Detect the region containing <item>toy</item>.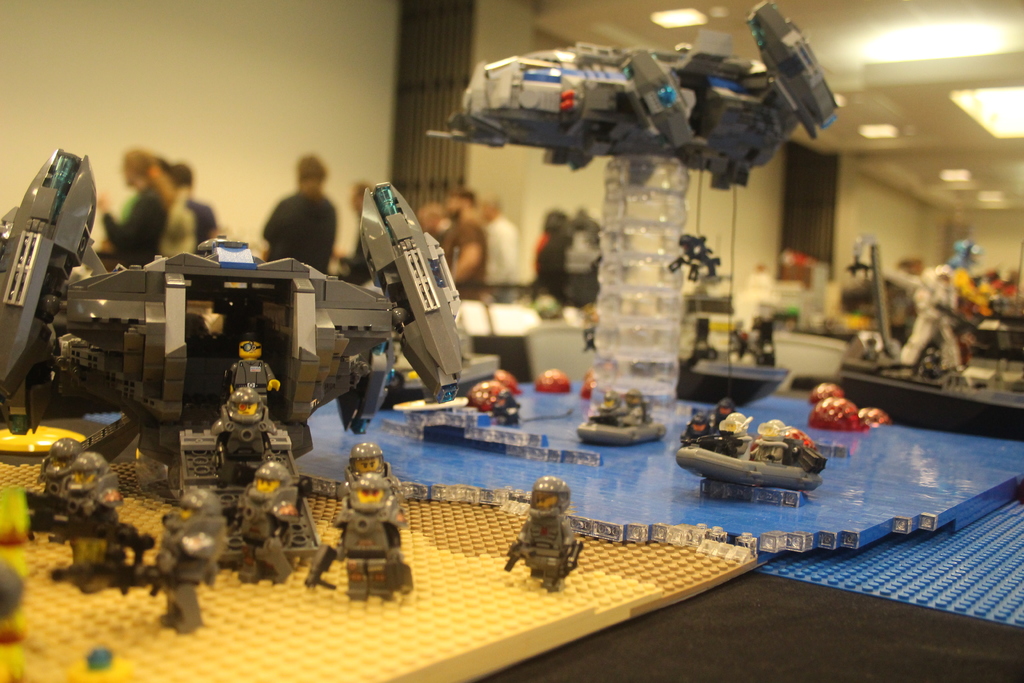
rect(319, 440, 404, 604).
